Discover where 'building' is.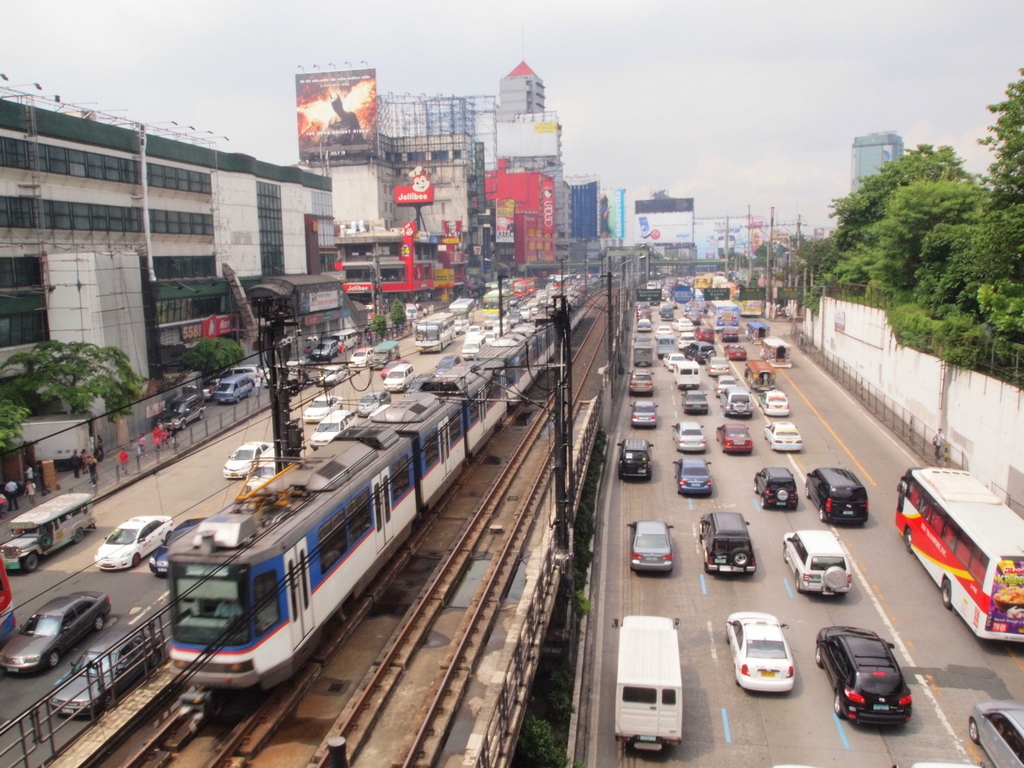
Discovered at 852:131:904:196.
